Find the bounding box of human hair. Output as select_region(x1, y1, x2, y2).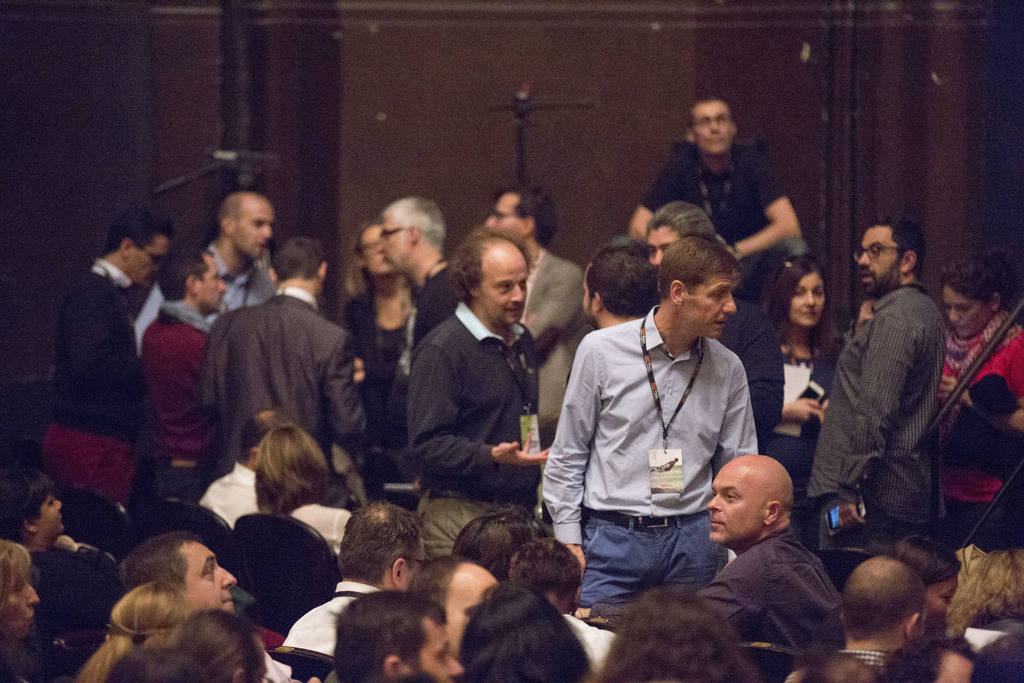
select_region(451, 500, 554, 577).
